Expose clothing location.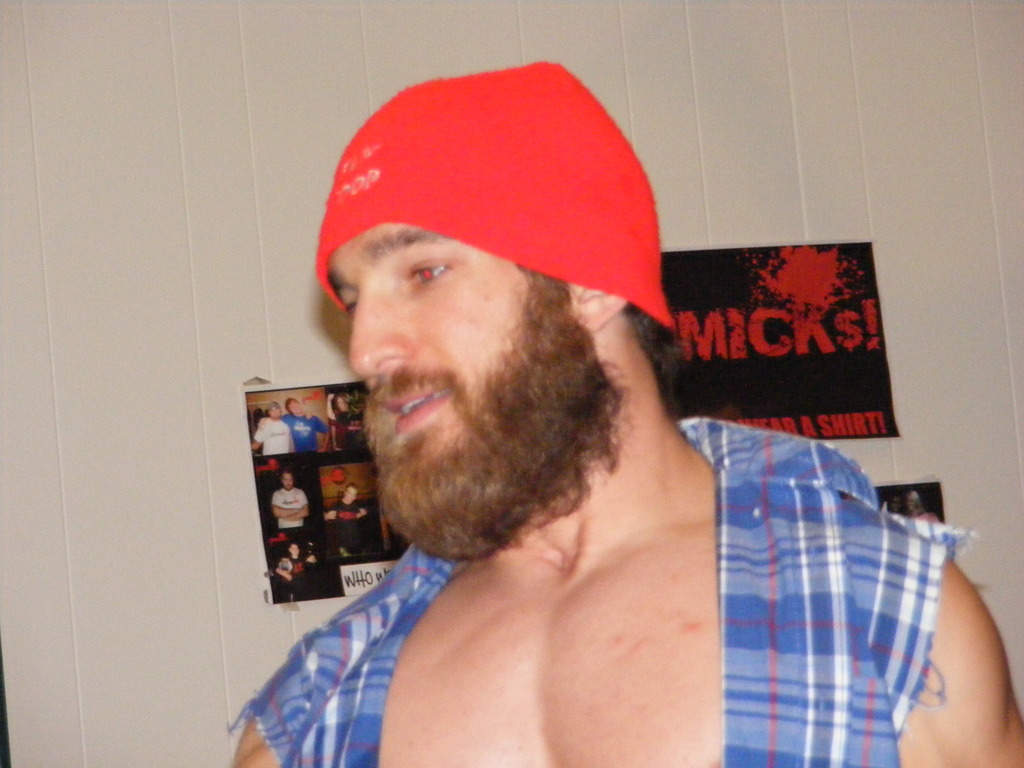
Exposed at 269:487:308:529.
